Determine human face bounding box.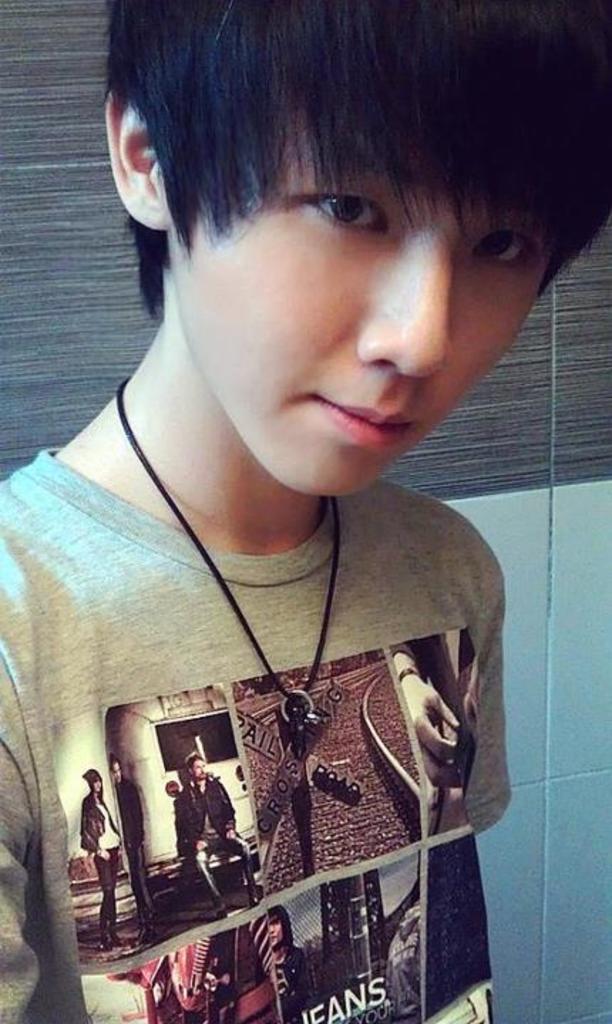
Determined: (184,174,552,498).
